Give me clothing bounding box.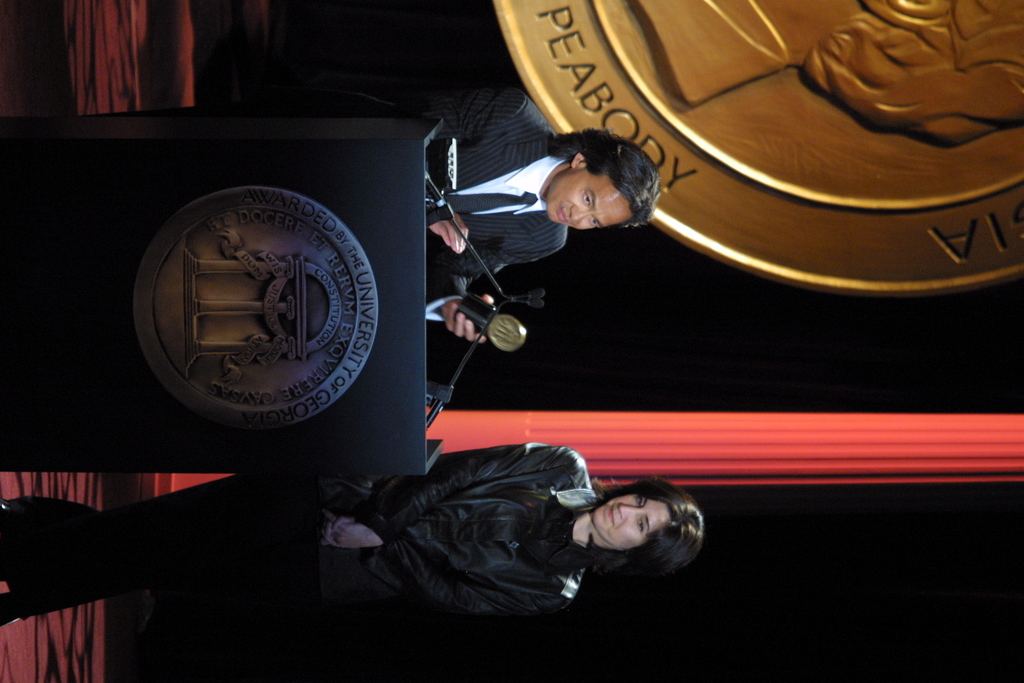
detection(199, 69, 589, 392).
